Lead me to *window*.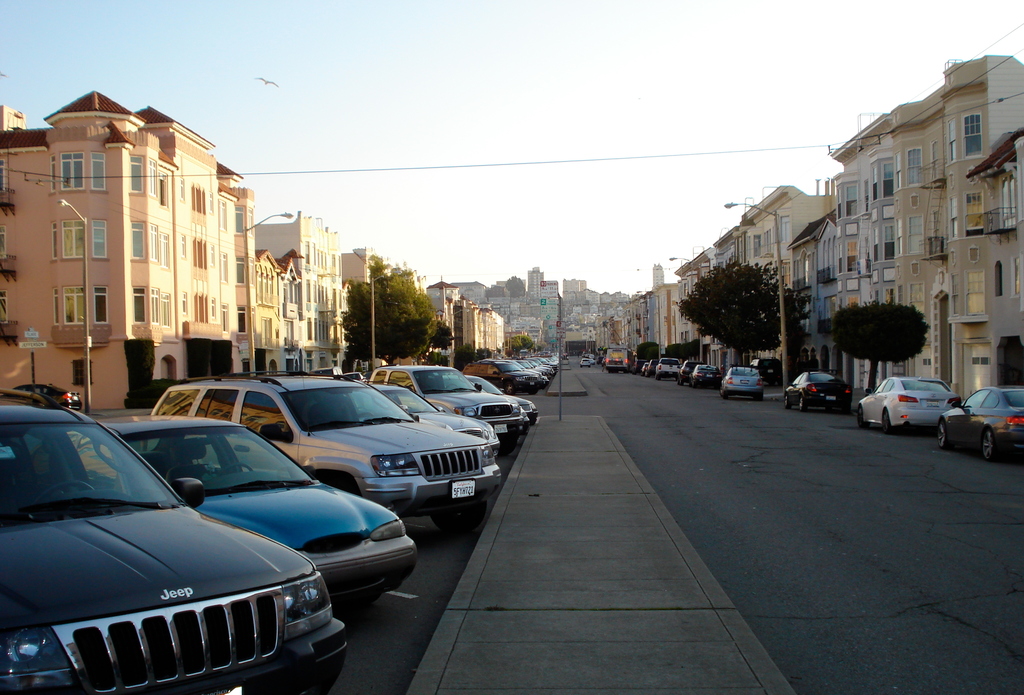
Lead to l=162, t=294, r=170, b=327.
